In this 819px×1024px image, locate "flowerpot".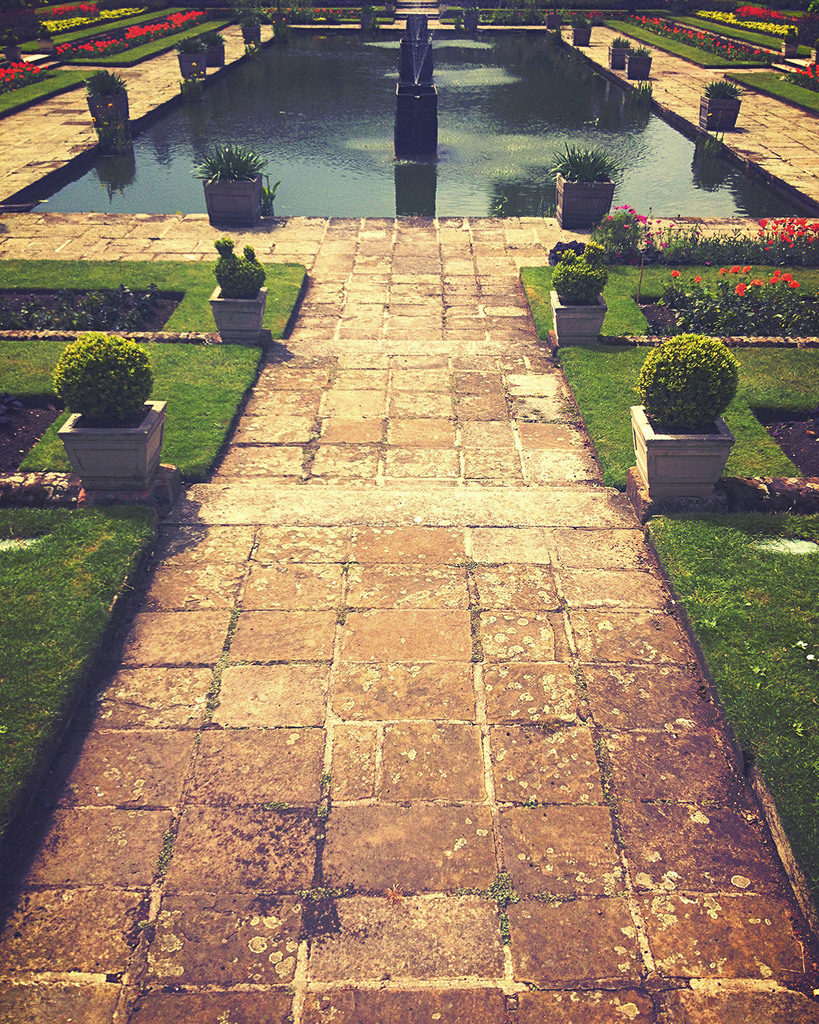
Bounding box: select_region(629, 406, 734, 494).
